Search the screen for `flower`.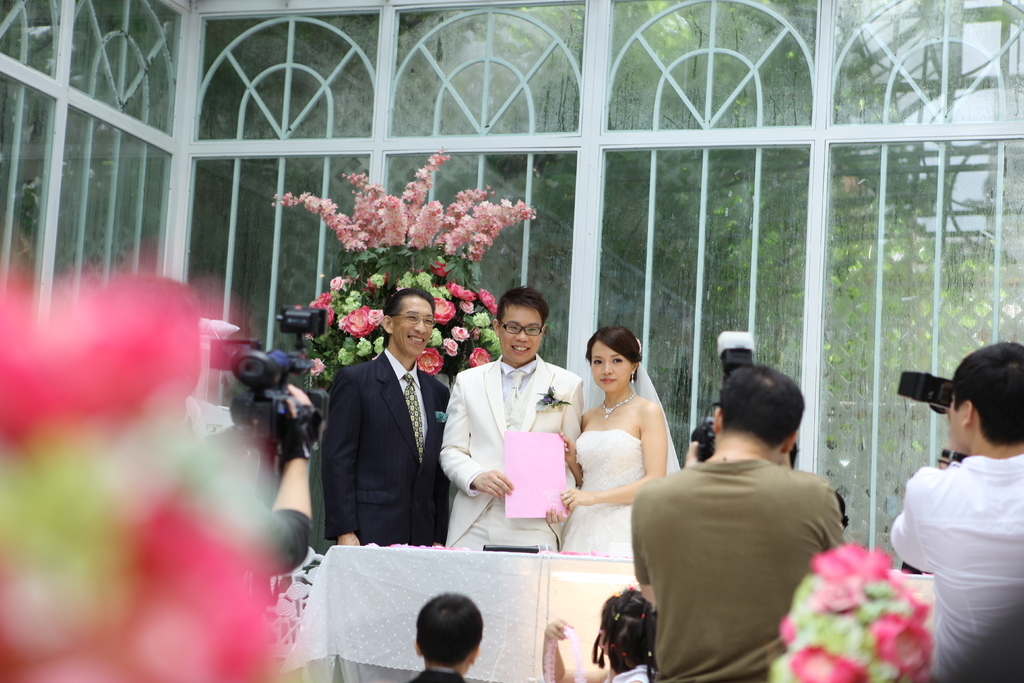
Found at (x1=459, y1=319, x2=472, y2=343).
